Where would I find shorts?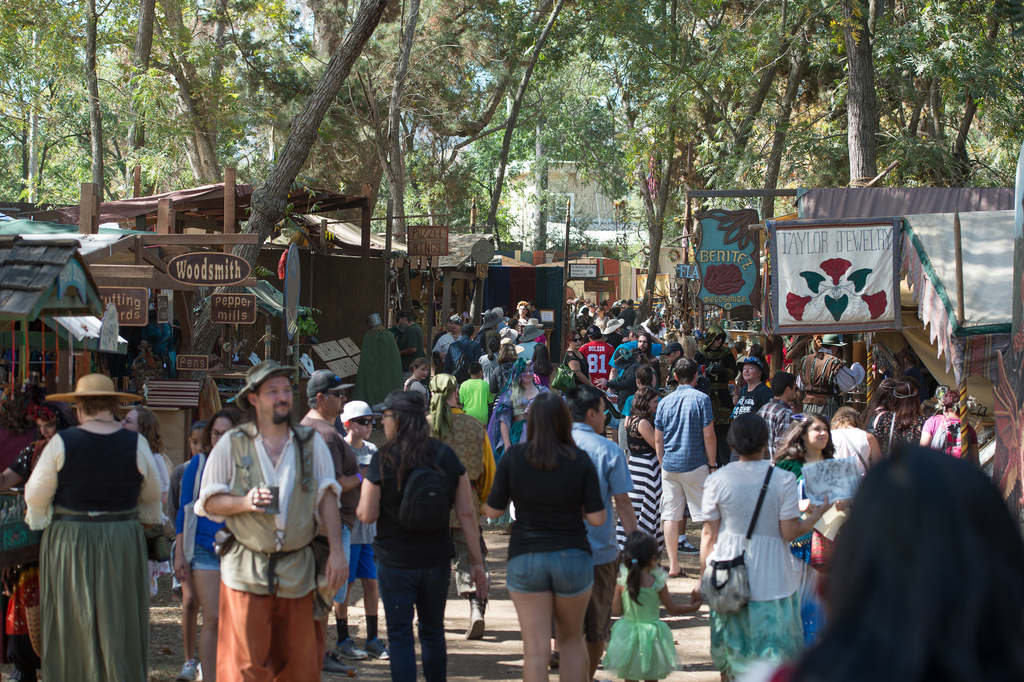
At <region>350, 544, 375, 578</region>.
